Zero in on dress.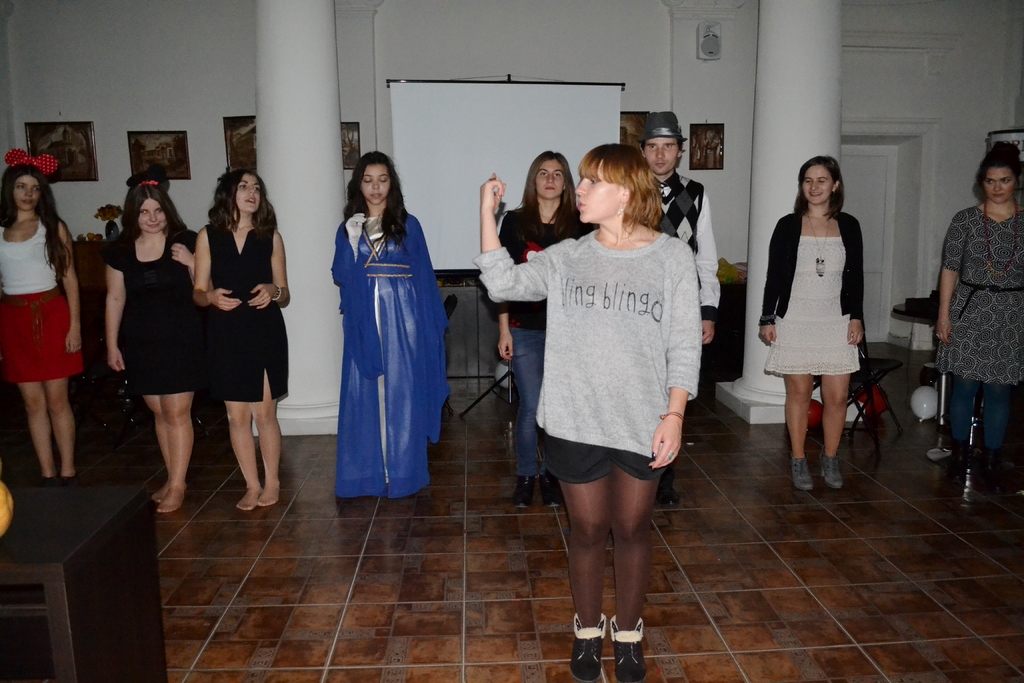
Zeroed in: (x1=105, y1=227, x2=200, y2=392).
